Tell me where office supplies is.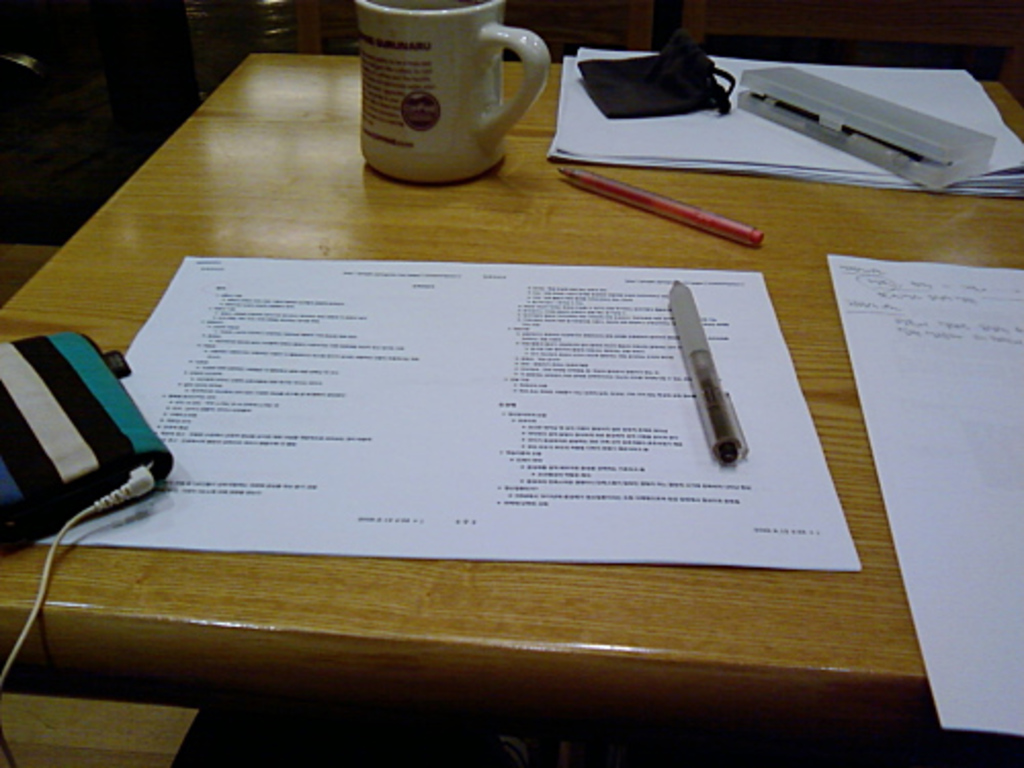
office supplies is at [0, 330, 166, 549].
